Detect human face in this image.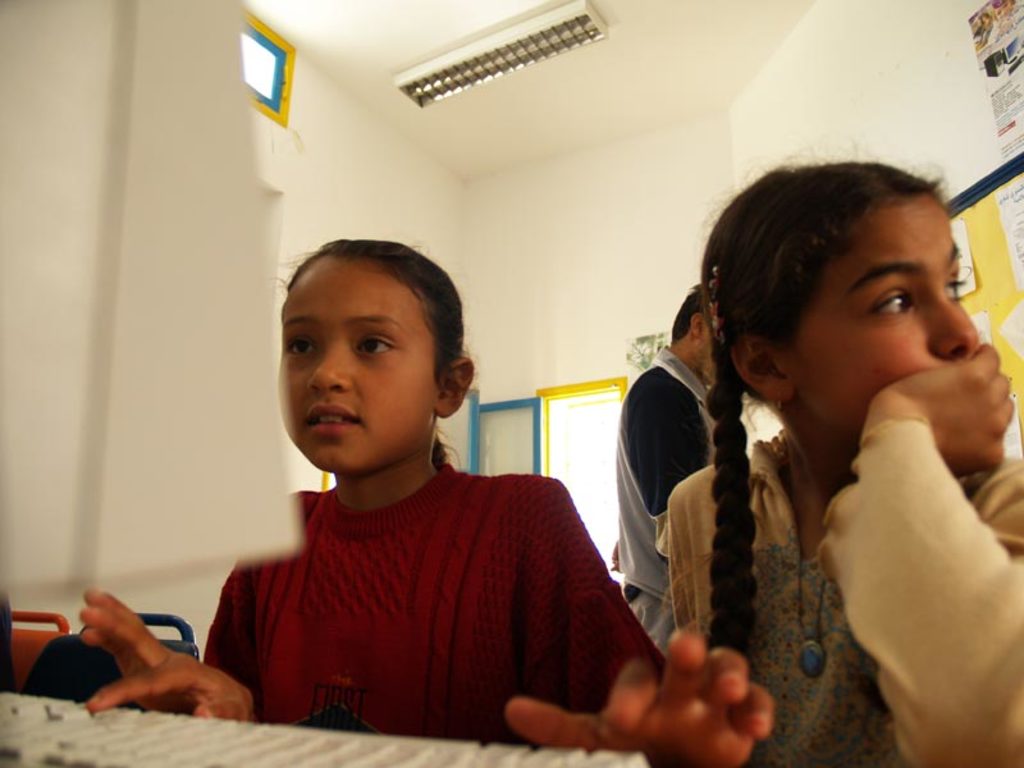
Detection: l=271, t=265, r=433, b=468.
